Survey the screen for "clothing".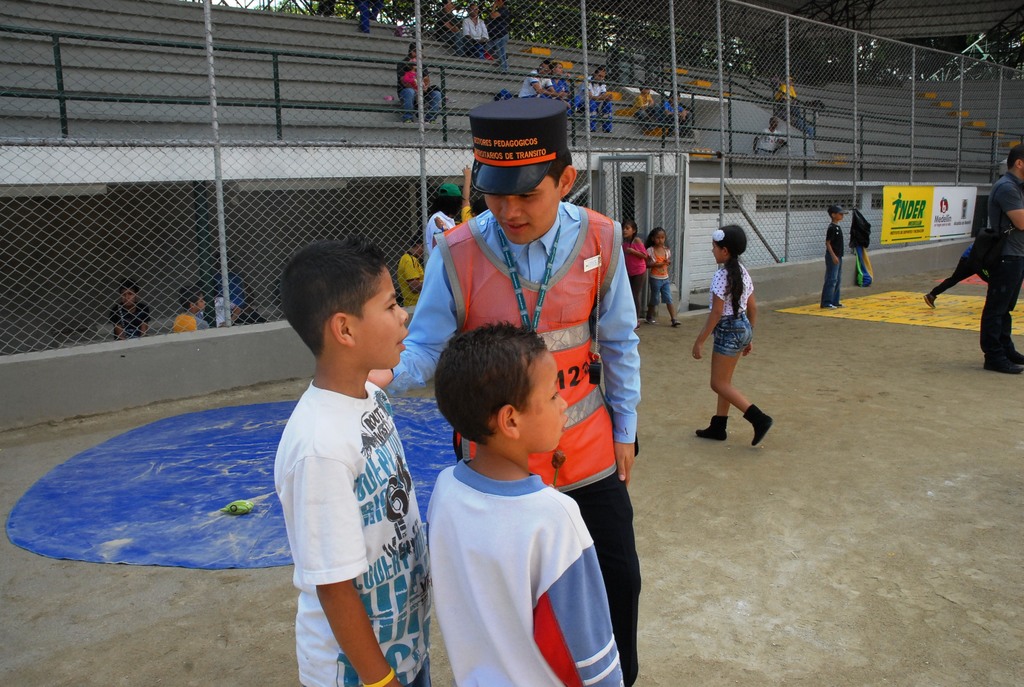
Survey found: box=[582, 96, 605, 132].
